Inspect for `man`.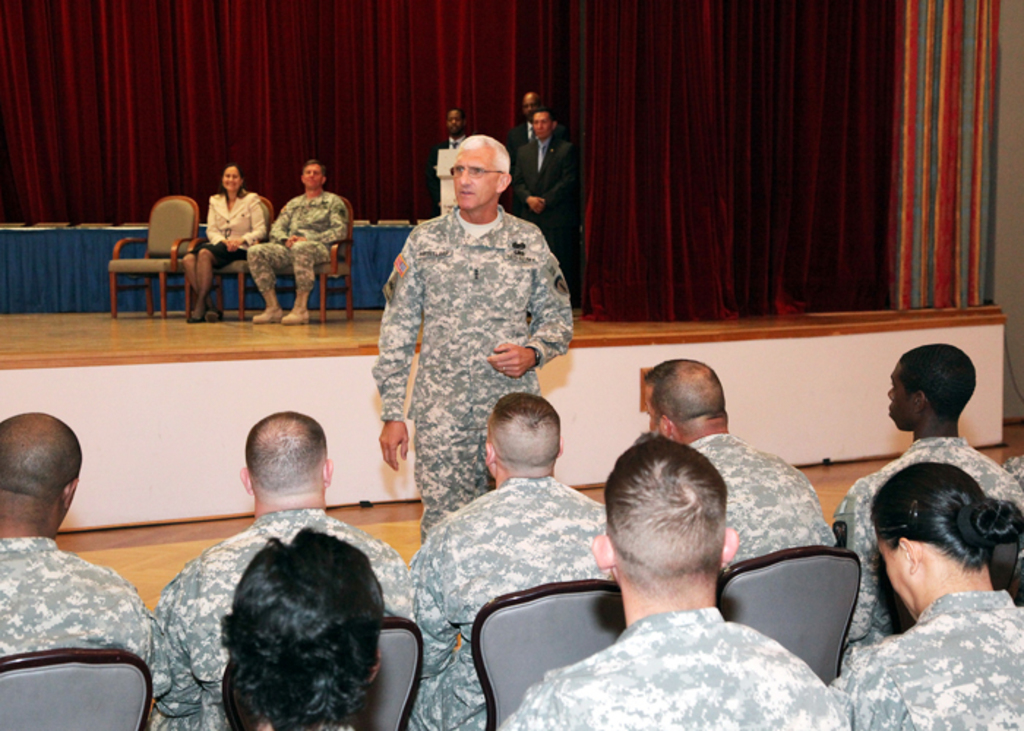
Inspection: {"left": 405, "top": 390, "right": 616, "bottom": 730}.
